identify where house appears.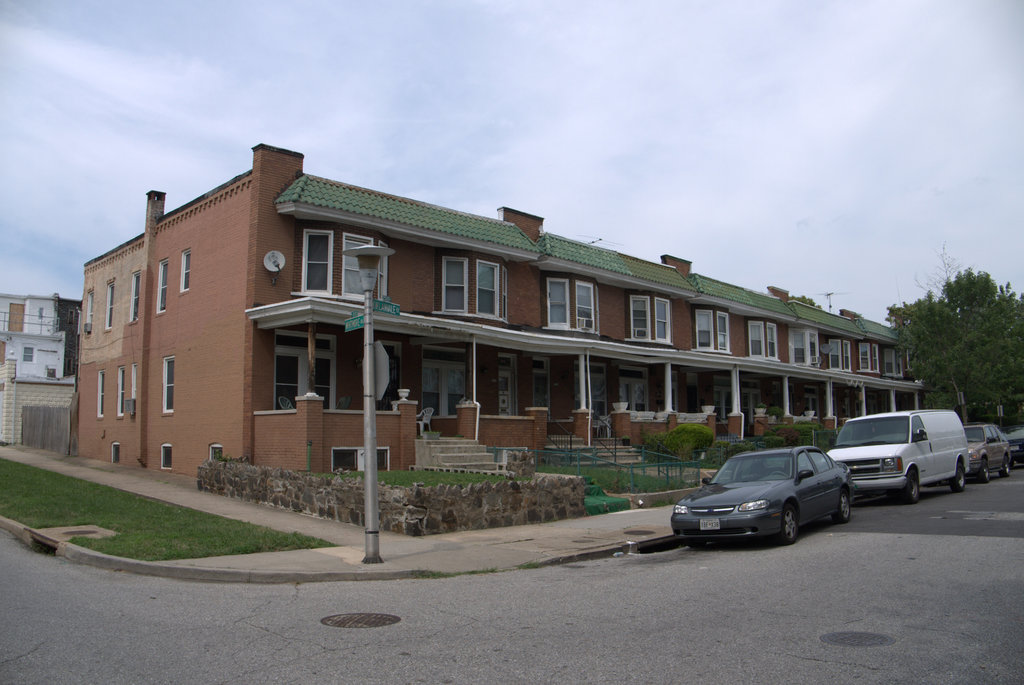
Appears at pyautogui.locateOnScreen(0, 289, 79, 452).
